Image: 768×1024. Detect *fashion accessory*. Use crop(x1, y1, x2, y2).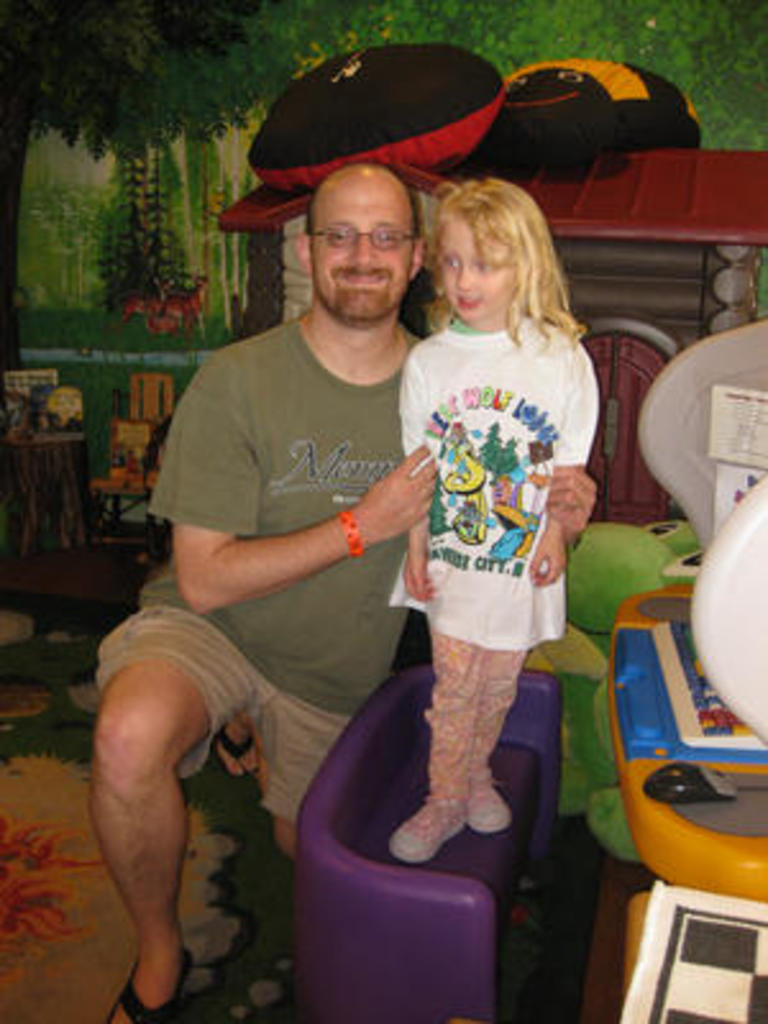
crop(307, 228, 433, 251).
